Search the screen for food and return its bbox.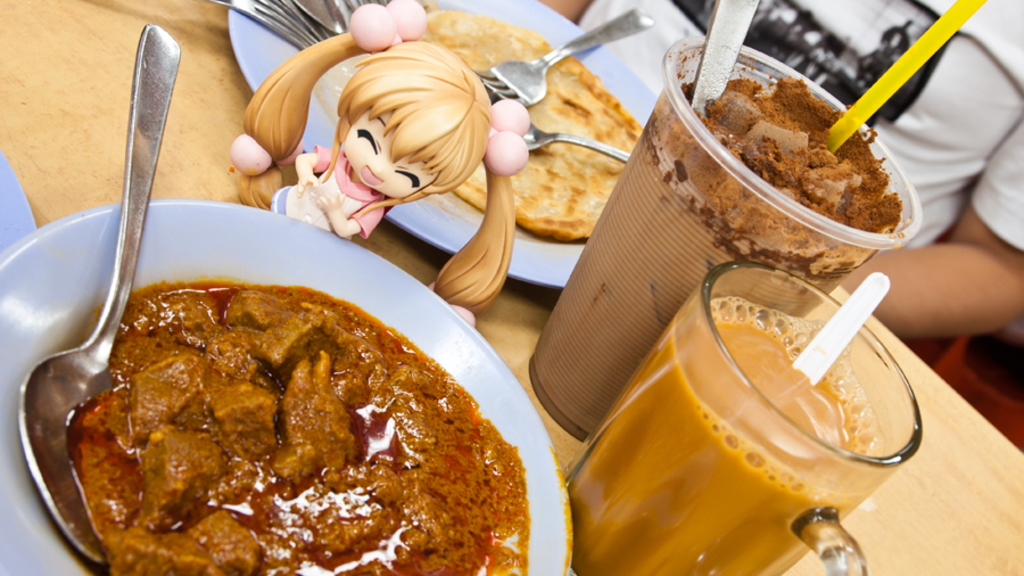
Found: <box>644,66,901,280</box>.
